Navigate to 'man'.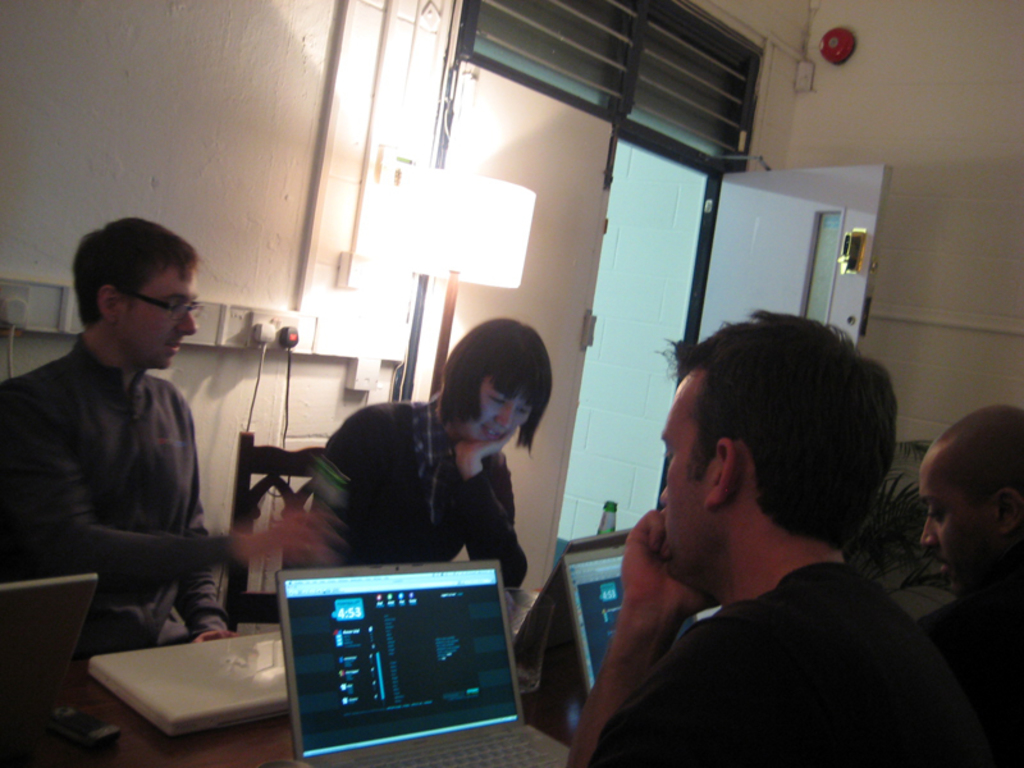
Navigation target: [556,319,972,753].
